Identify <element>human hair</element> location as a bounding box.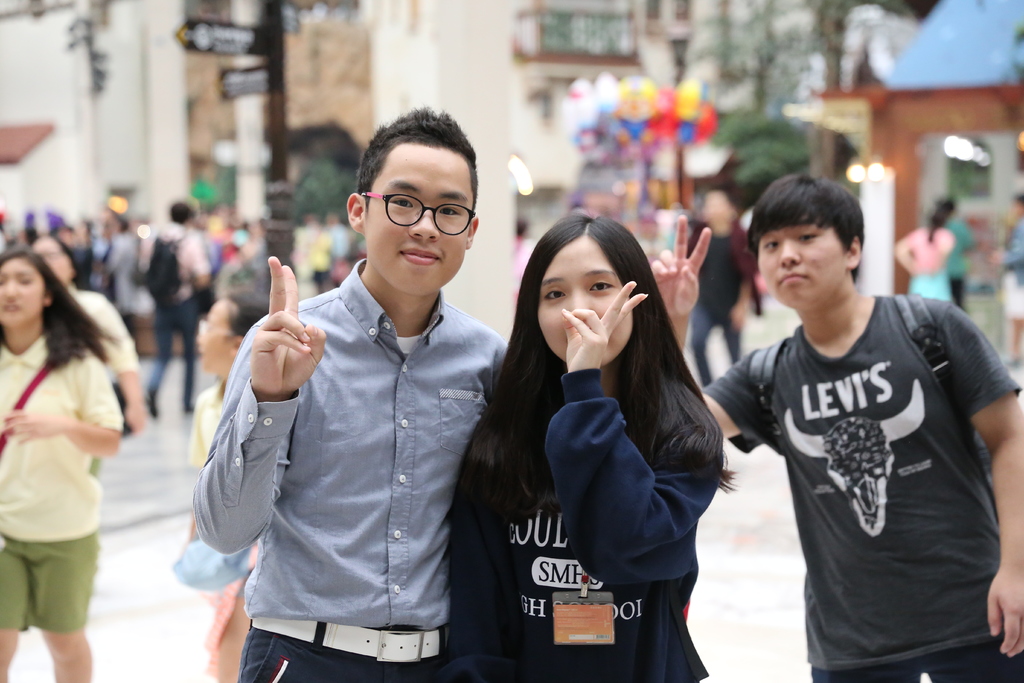
926 177 957 243.
